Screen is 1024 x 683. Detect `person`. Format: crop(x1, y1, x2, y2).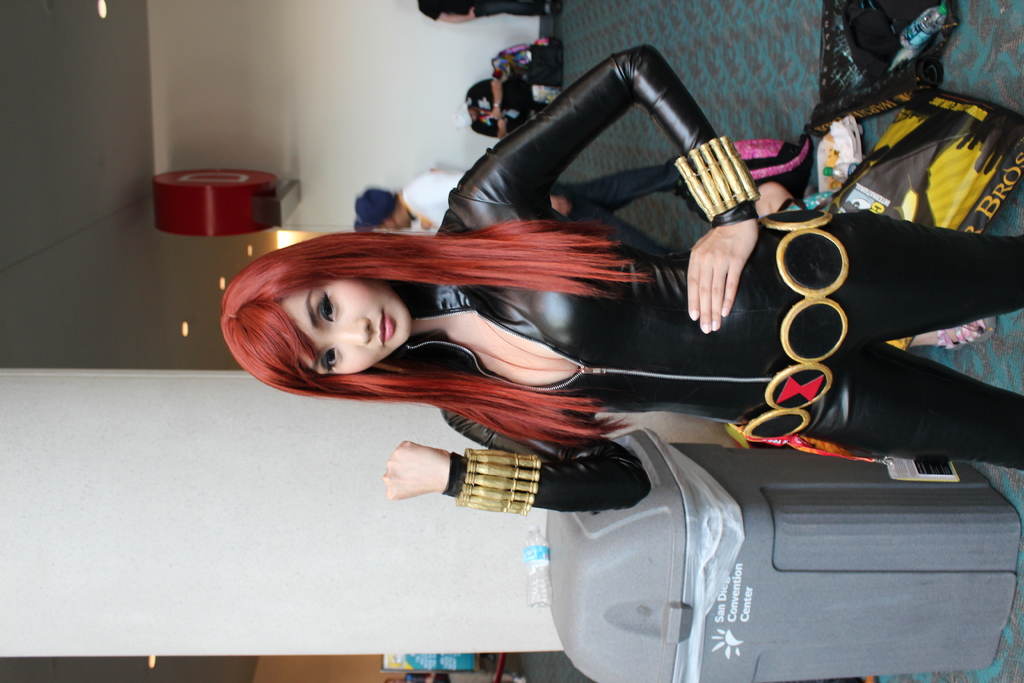
crop(360, 163, 475, 226).
